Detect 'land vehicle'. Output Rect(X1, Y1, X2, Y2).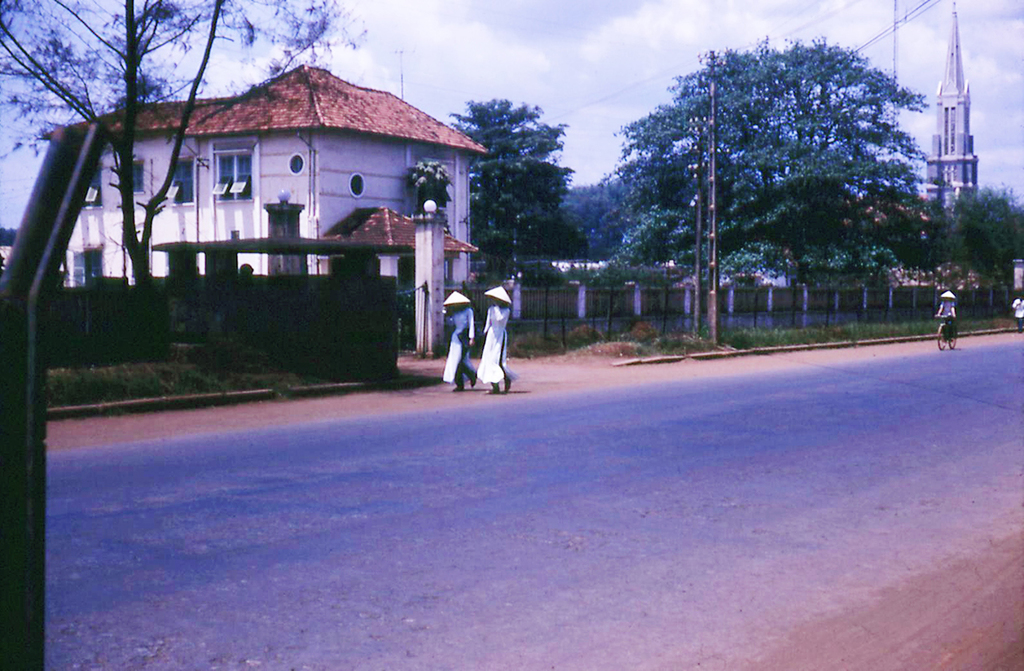
Rect(932, 309, 960, 350).
